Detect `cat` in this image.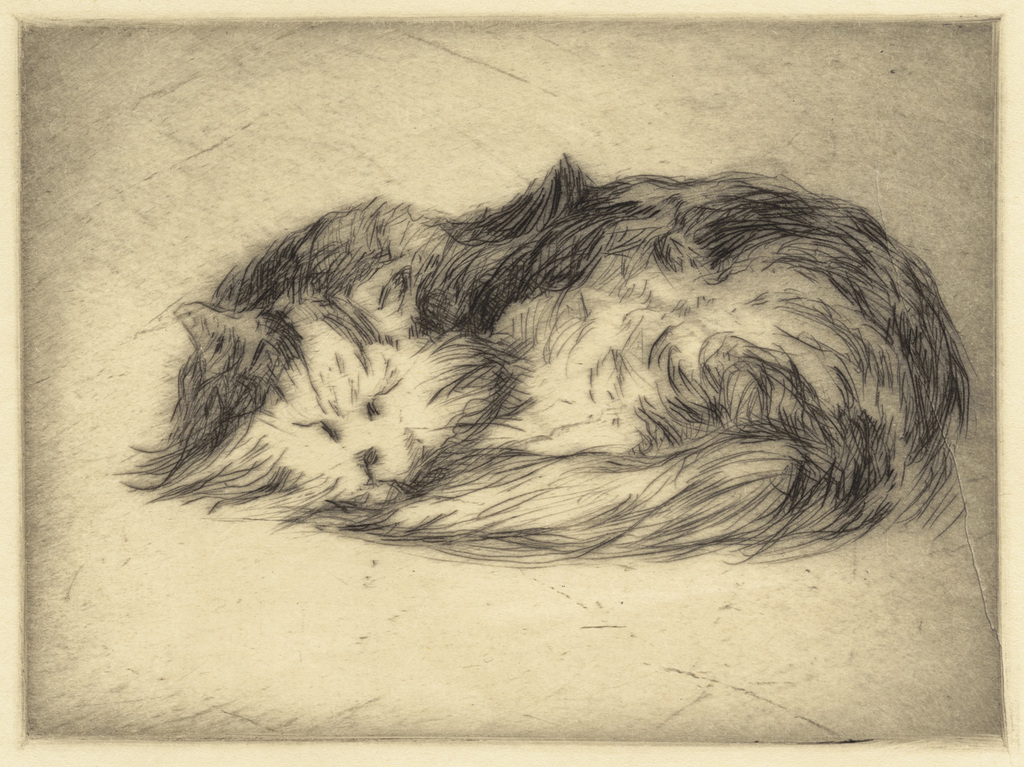
Detection: 121/167/1023/575.
